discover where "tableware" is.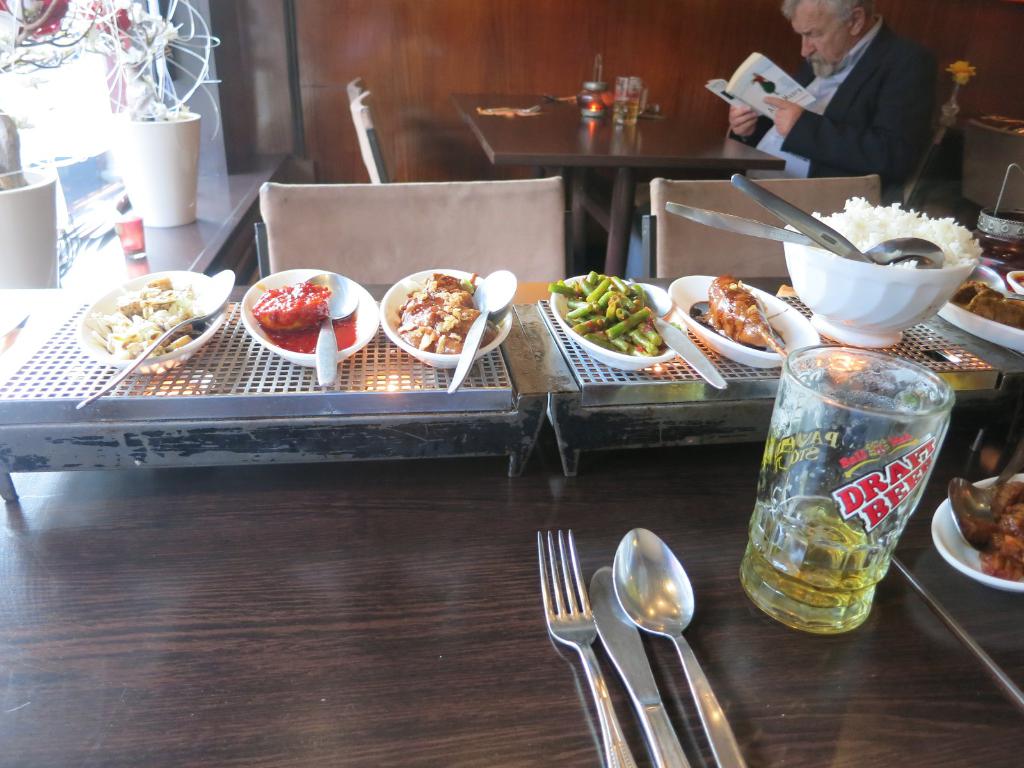
Discovered at box=[239, 267, 376, 370].
